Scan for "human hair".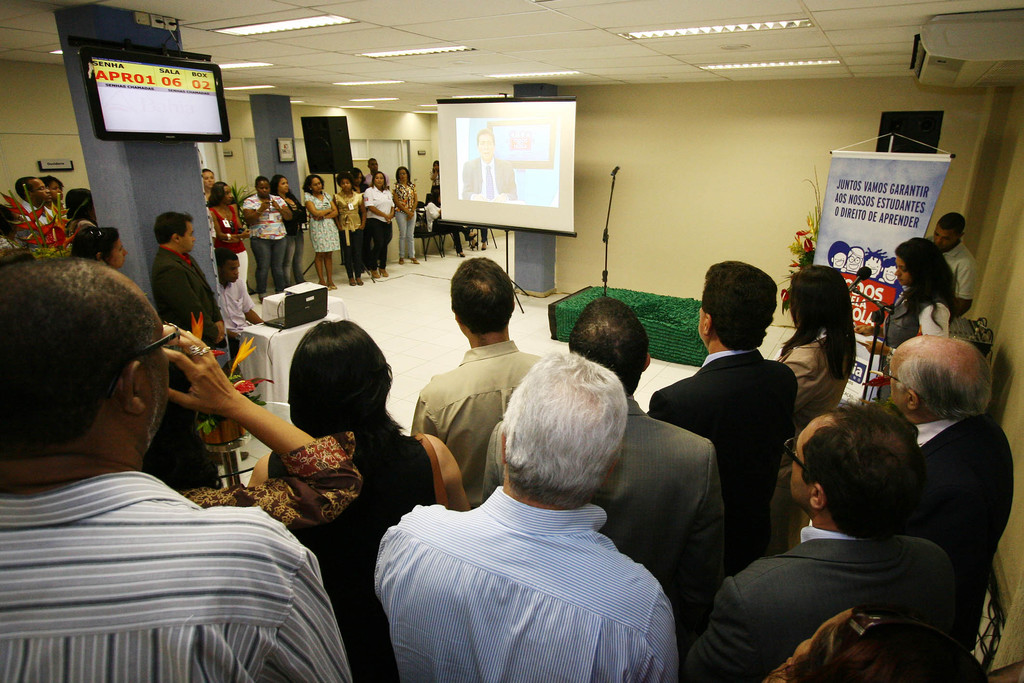
Scan result: bbox(799, 403, 924, 541).
